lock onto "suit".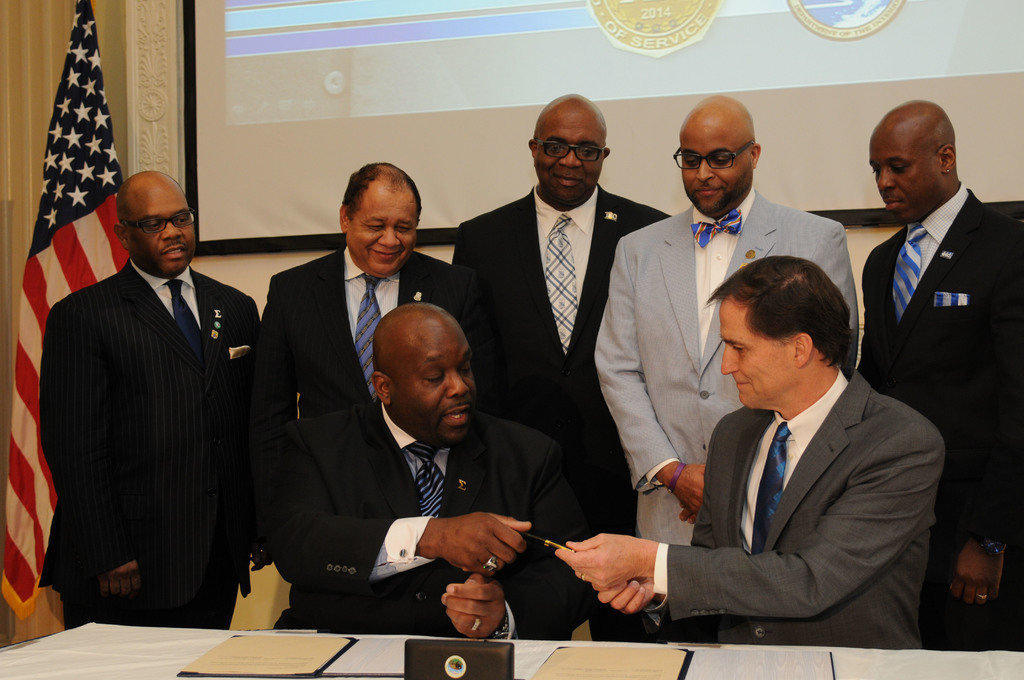
Locked: x1=860, y1=182, x2=1023, y2=653.
